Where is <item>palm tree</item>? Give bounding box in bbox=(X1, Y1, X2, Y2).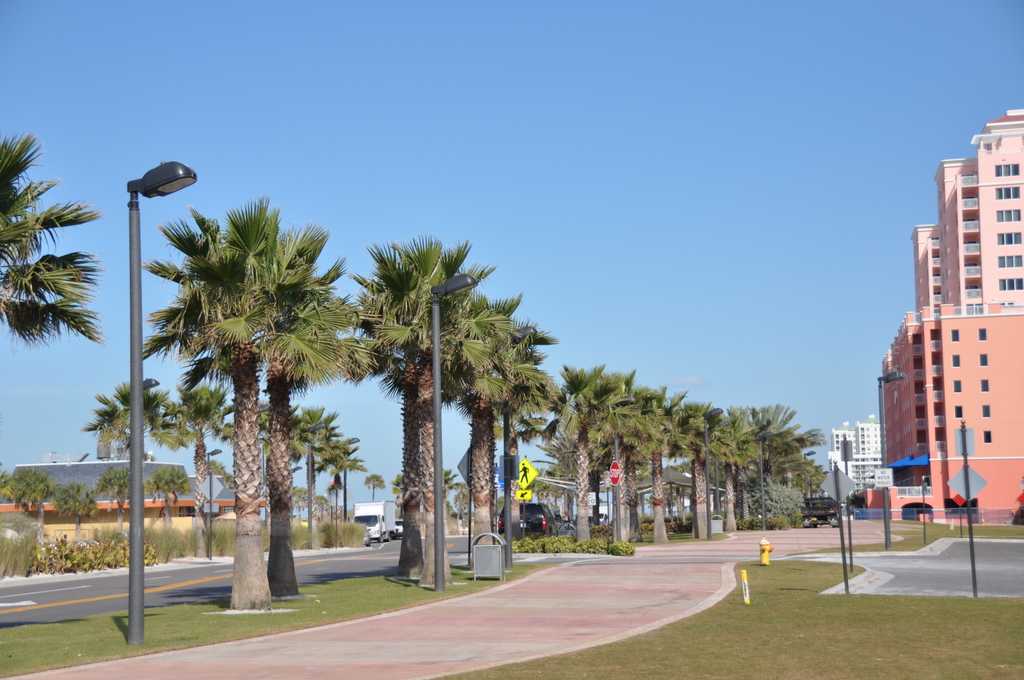
bbox=(583, 386, 670, 540).
